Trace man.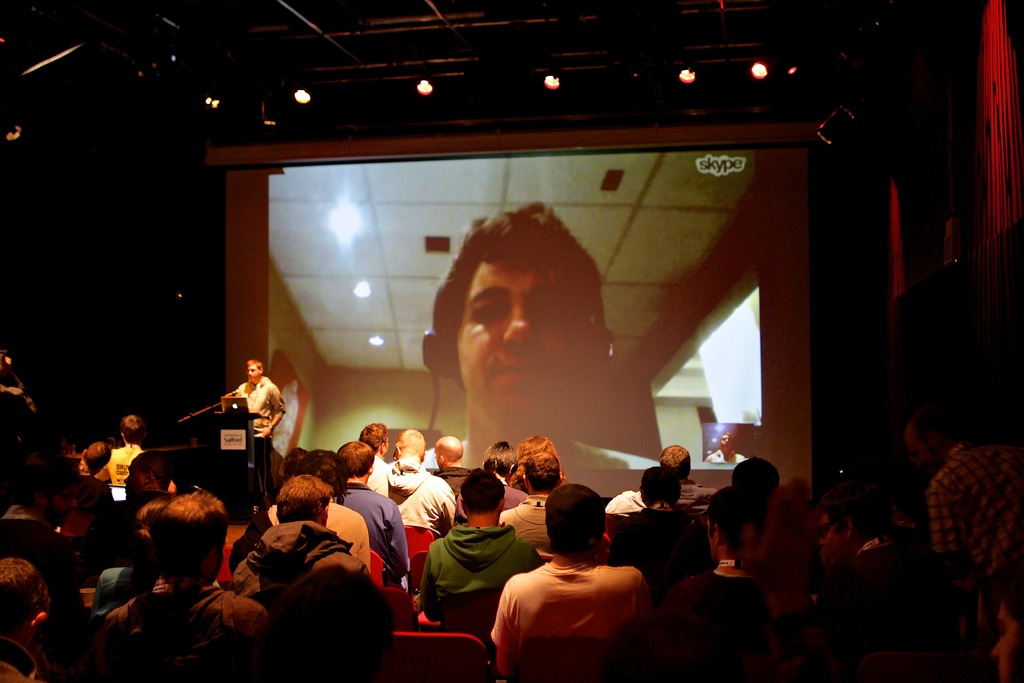
Traced to (364, 425, 399, 490).
